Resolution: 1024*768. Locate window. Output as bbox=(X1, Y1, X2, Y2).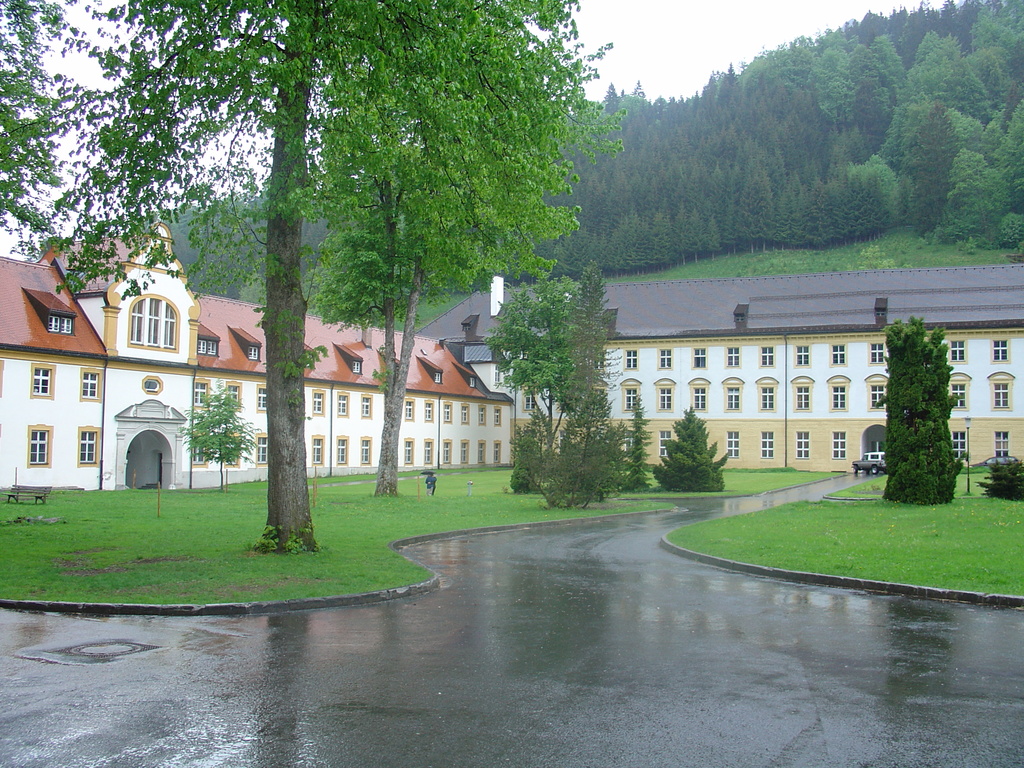
bbox=(313, 388, 324, 415).
